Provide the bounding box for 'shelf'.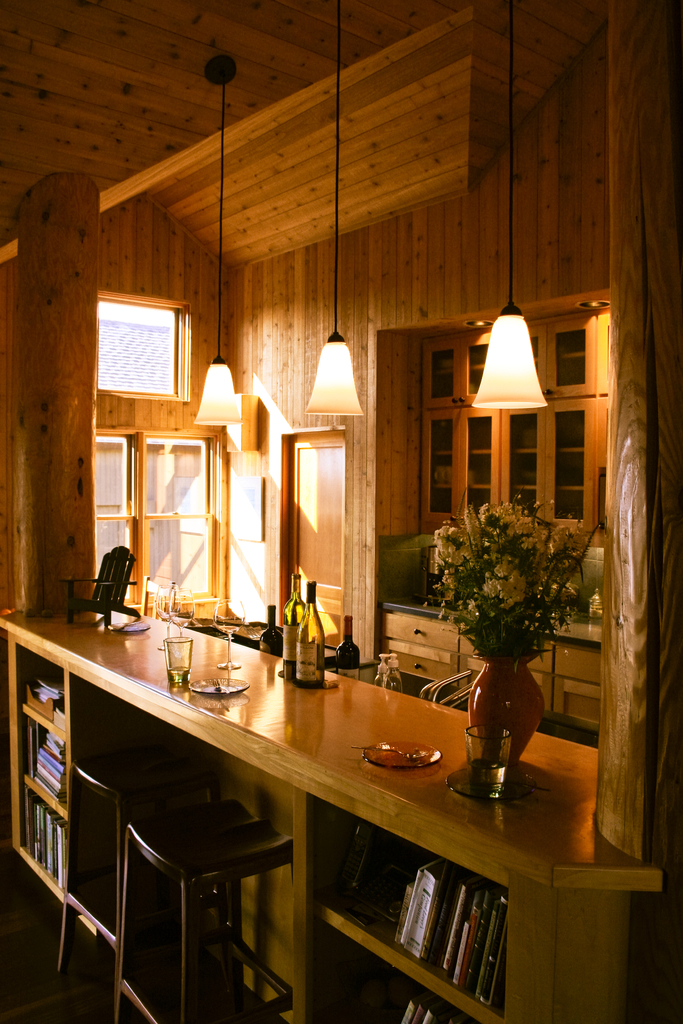
bbox=(24, 628, 614, 1021).
